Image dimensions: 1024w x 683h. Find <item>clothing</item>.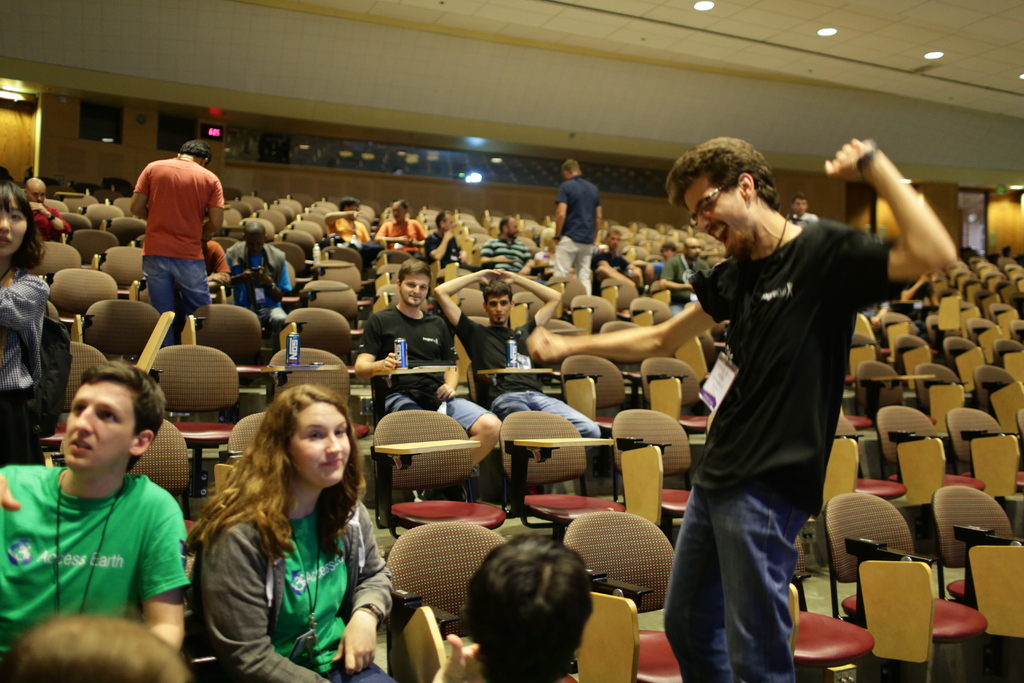
442/304/601/451.
